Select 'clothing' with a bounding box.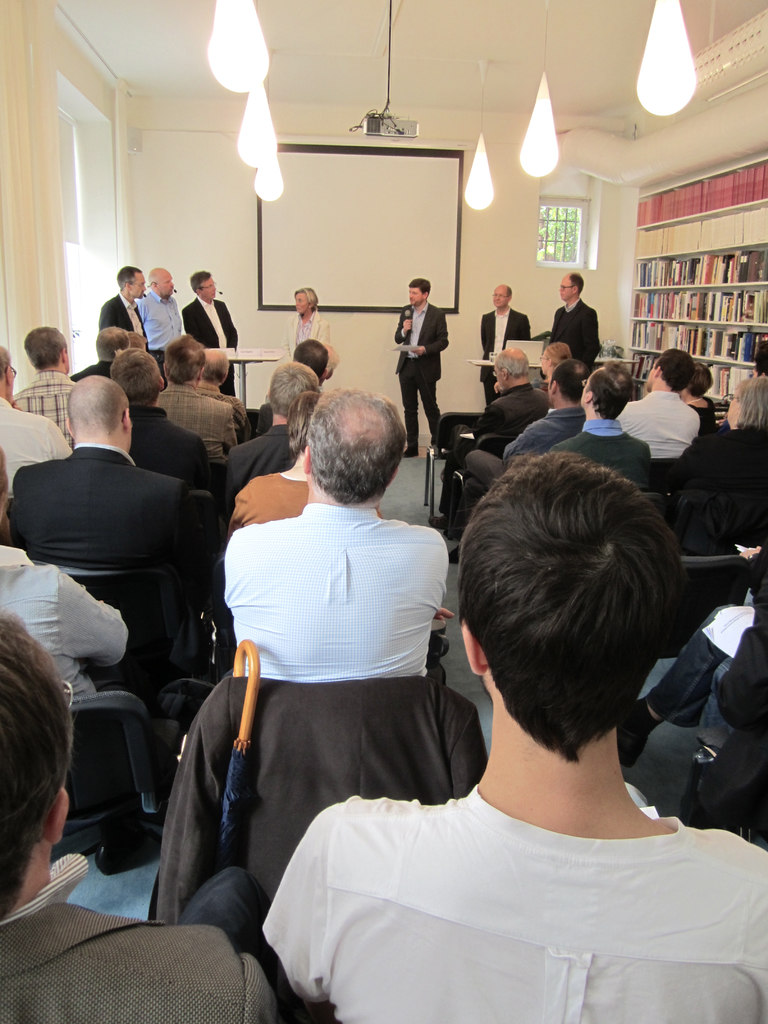
bbox(186, 293, 239, 353).
